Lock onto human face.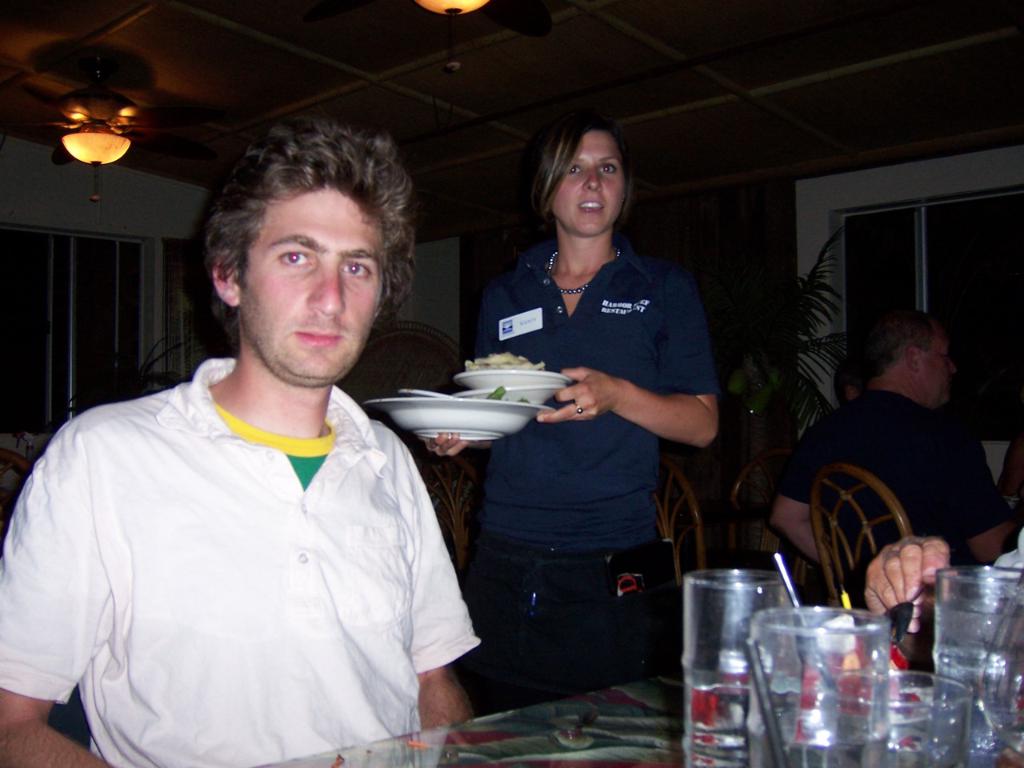
Locked: select_region(546, 130, 626, 238).
